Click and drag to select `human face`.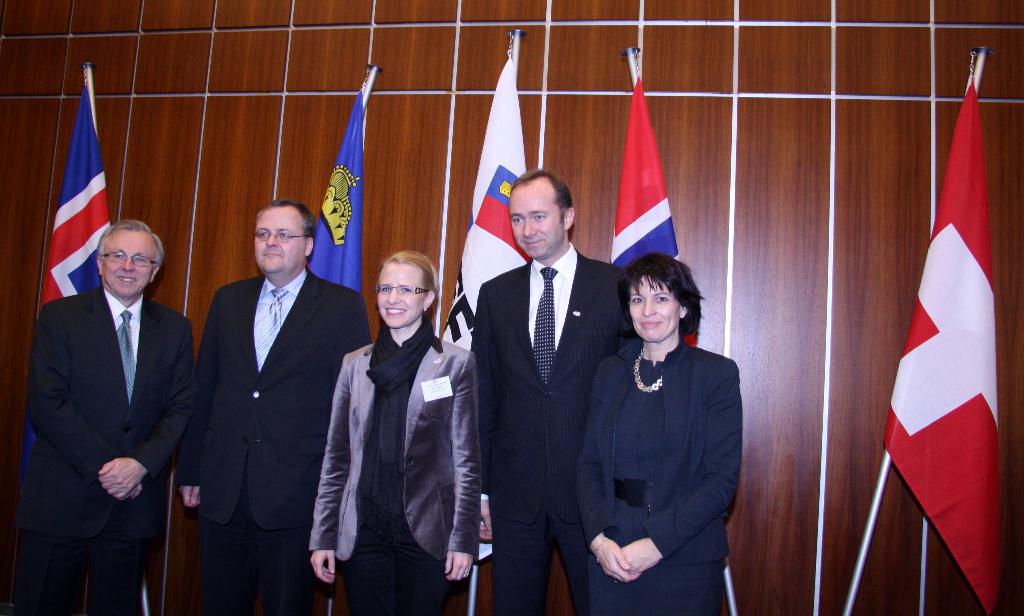
Selection: bbox(100, 227, 155, 291).
